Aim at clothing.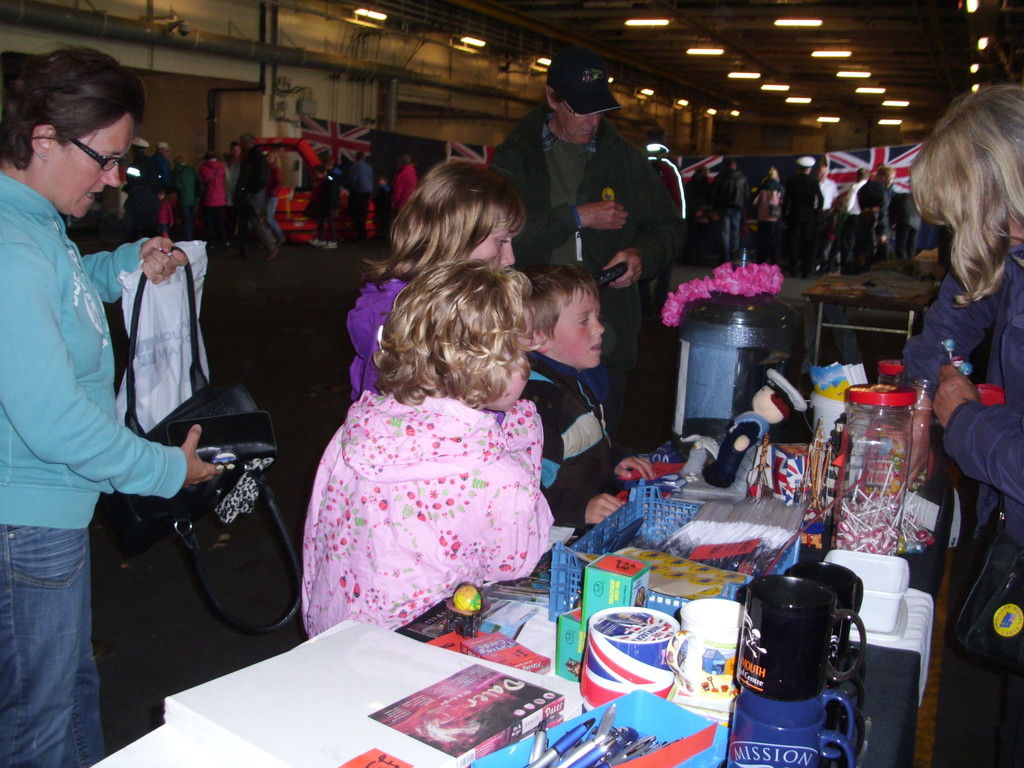
Aimed at {"x1": 342, "y1": 160, "x2": 374, "y2": 241}.
